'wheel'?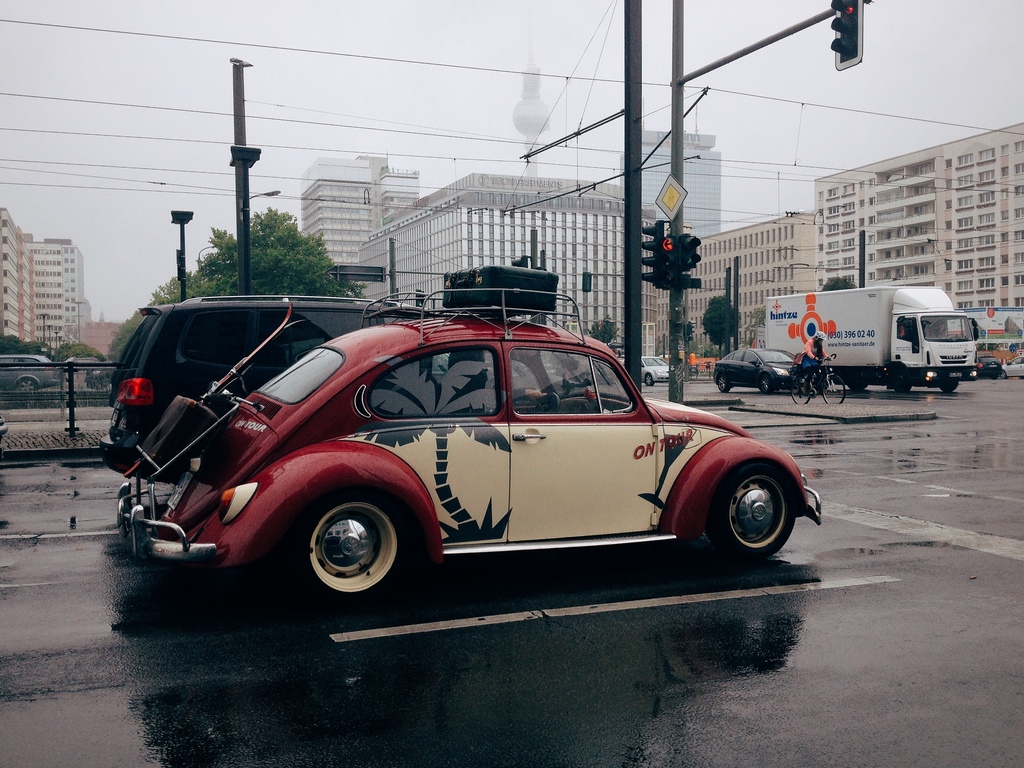
left=938, top=383, right=959, bottom=396
